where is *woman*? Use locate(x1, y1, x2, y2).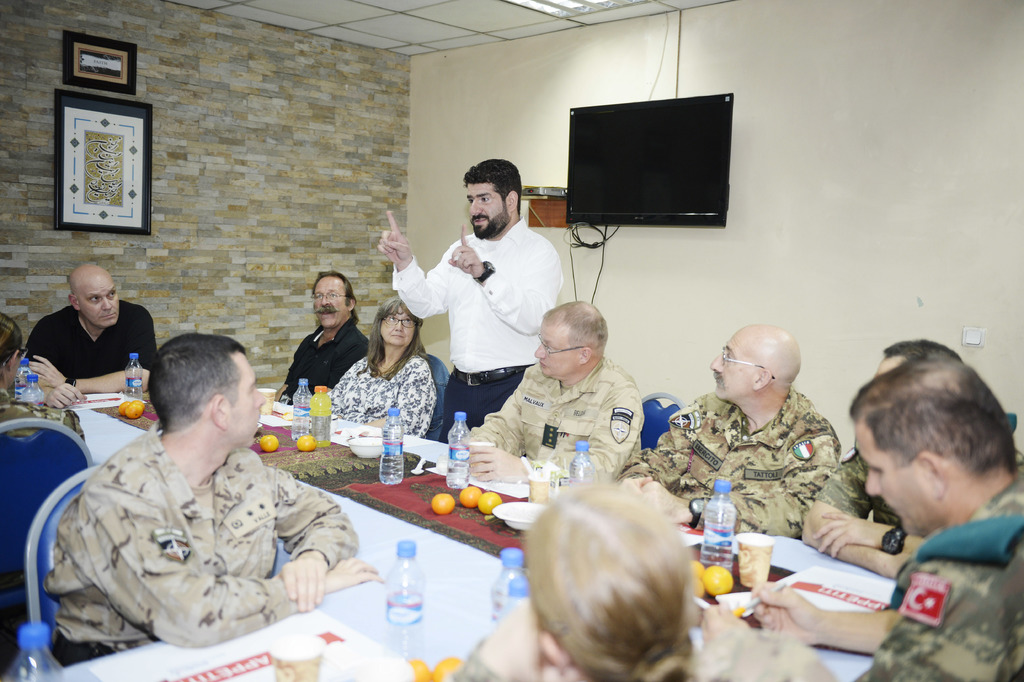
locate(327, 301, 438, 442).
